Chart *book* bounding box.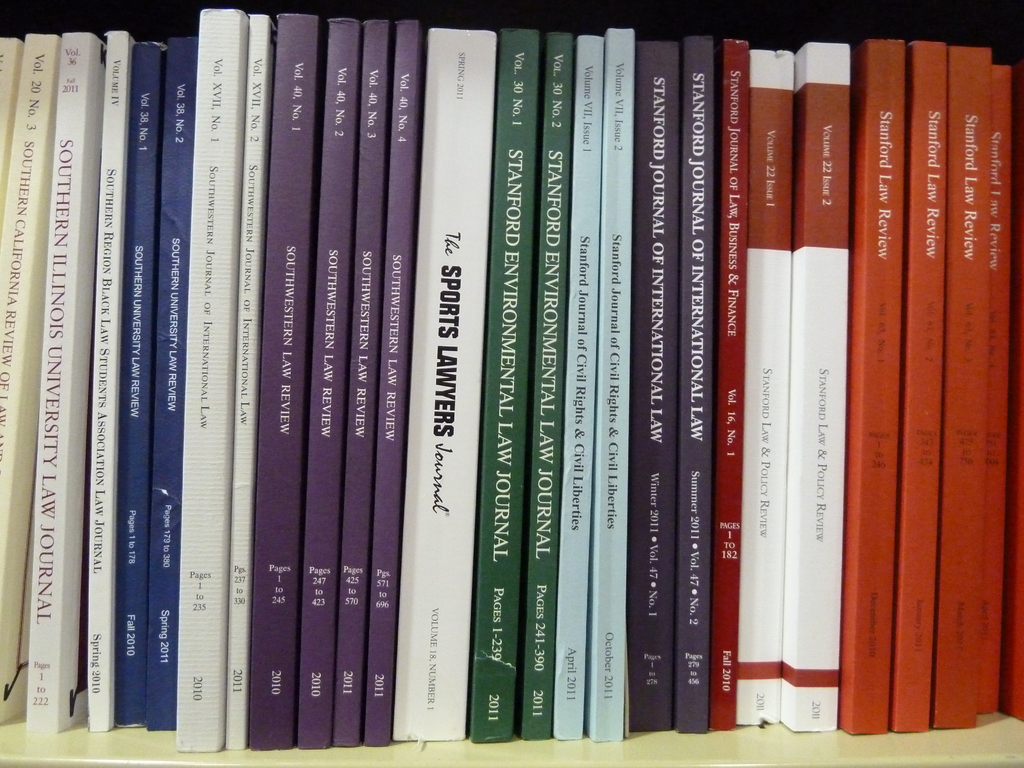
Charted: pyautogui.locateOnScreen(120, 33, 157, 728).
